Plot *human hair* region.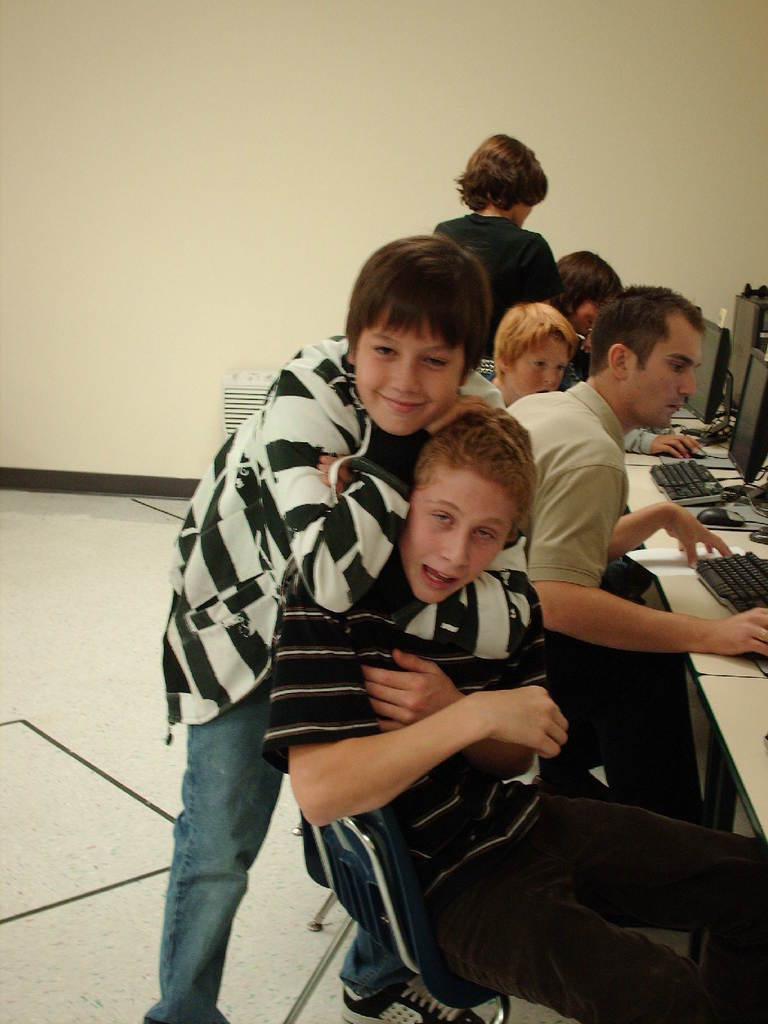
Plotted at box(344, 230, 508, 409).
